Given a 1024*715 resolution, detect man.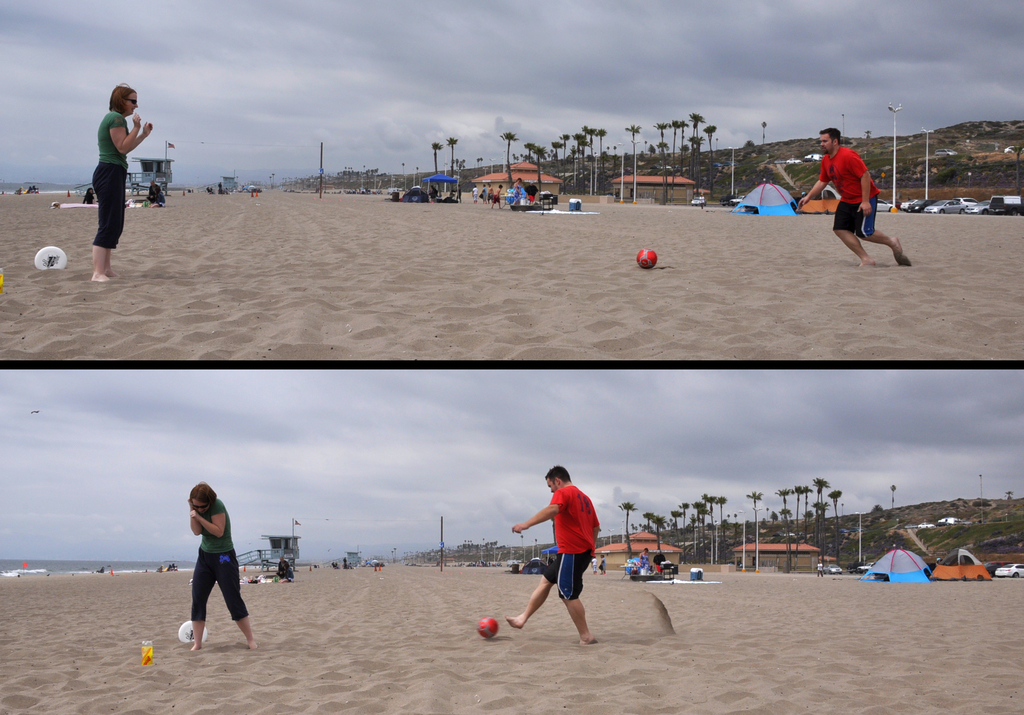
box(146, 179, 165, 203).
